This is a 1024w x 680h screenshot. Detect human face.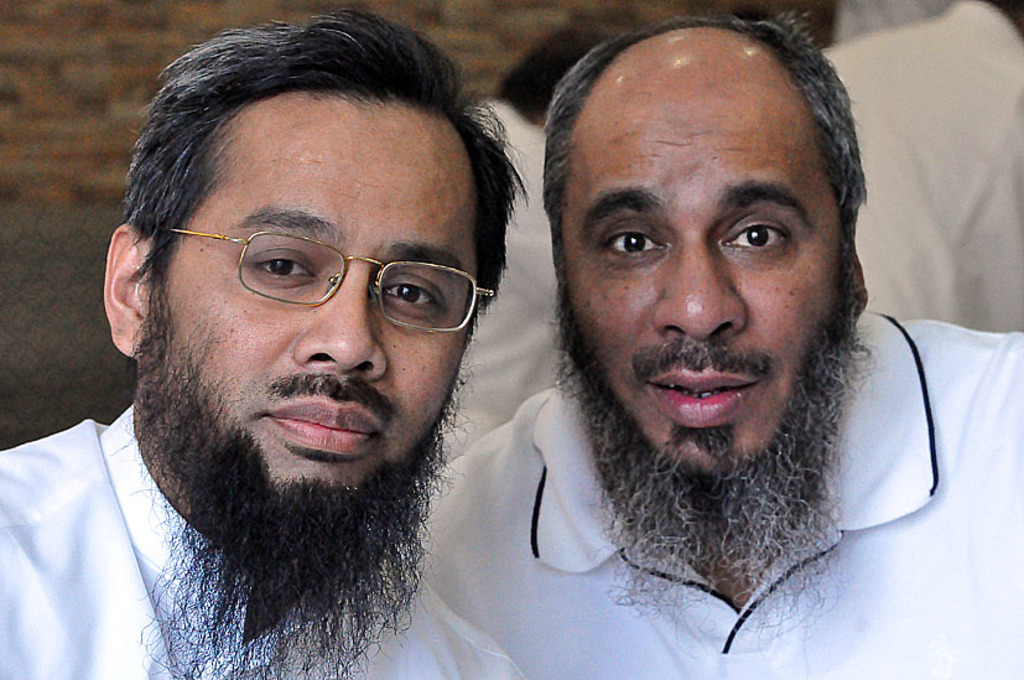
[left=551, top=24, right=849, bottom=471].
